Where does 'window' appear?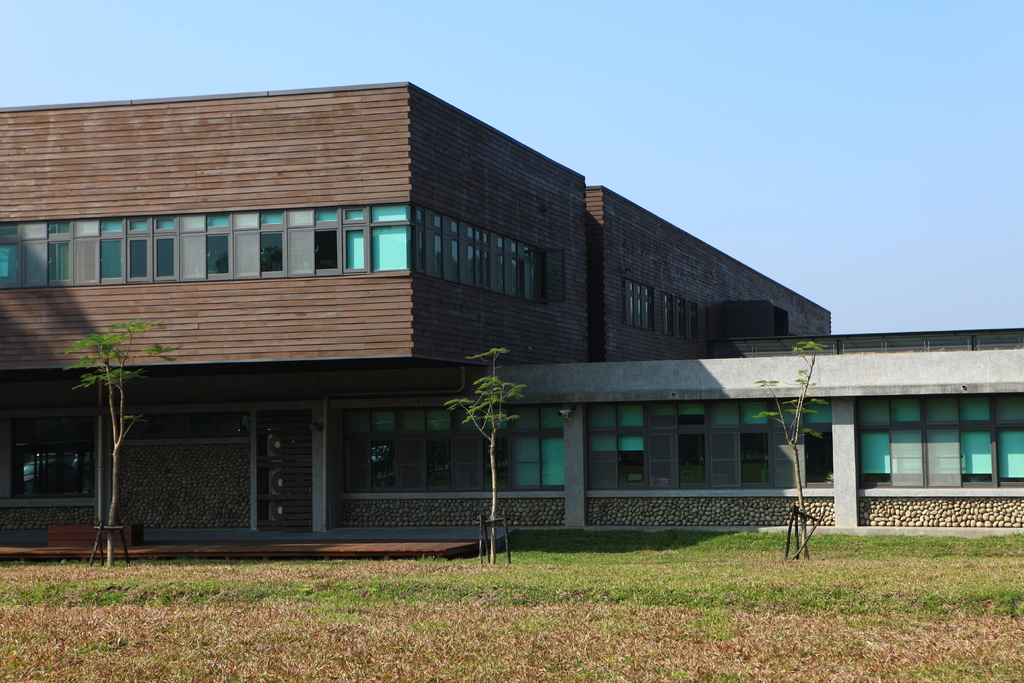
Appears at rect(854, 383, 1023, 491).
